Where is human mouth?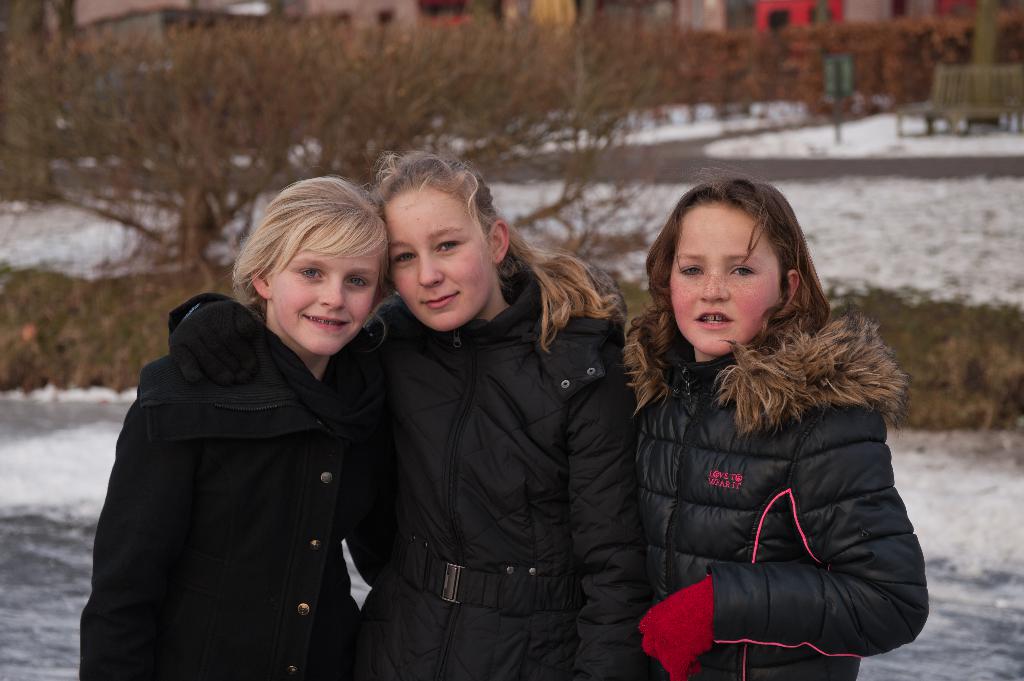
bbox(698, 310, 735, 330).
